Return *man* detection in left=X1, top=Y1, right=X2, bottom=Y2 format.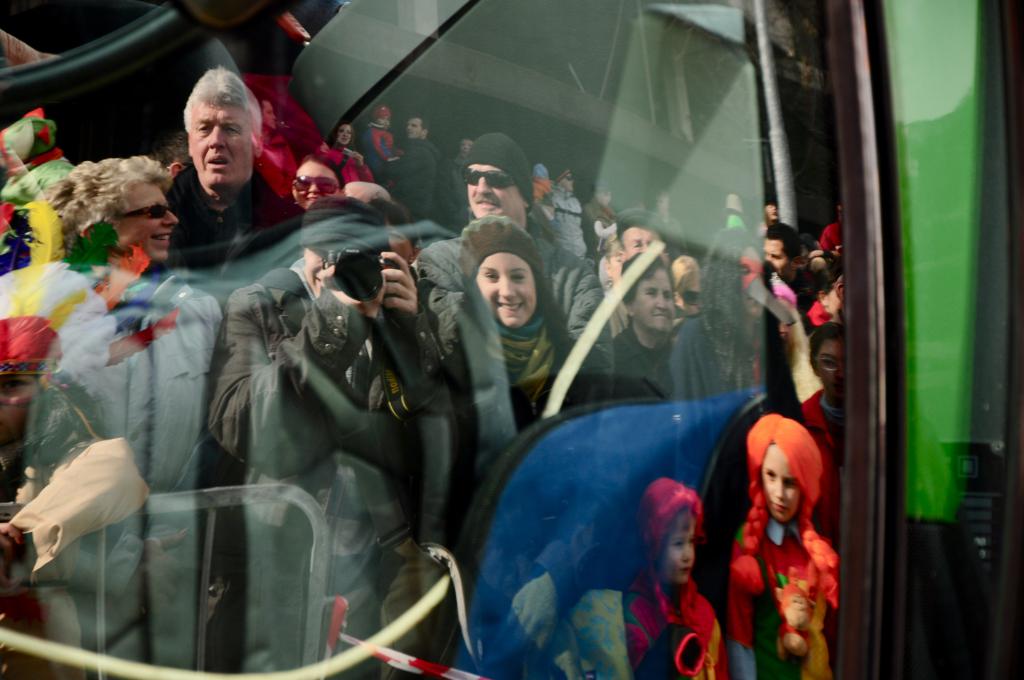
left=408, top=132, right=613, bottom=376.
